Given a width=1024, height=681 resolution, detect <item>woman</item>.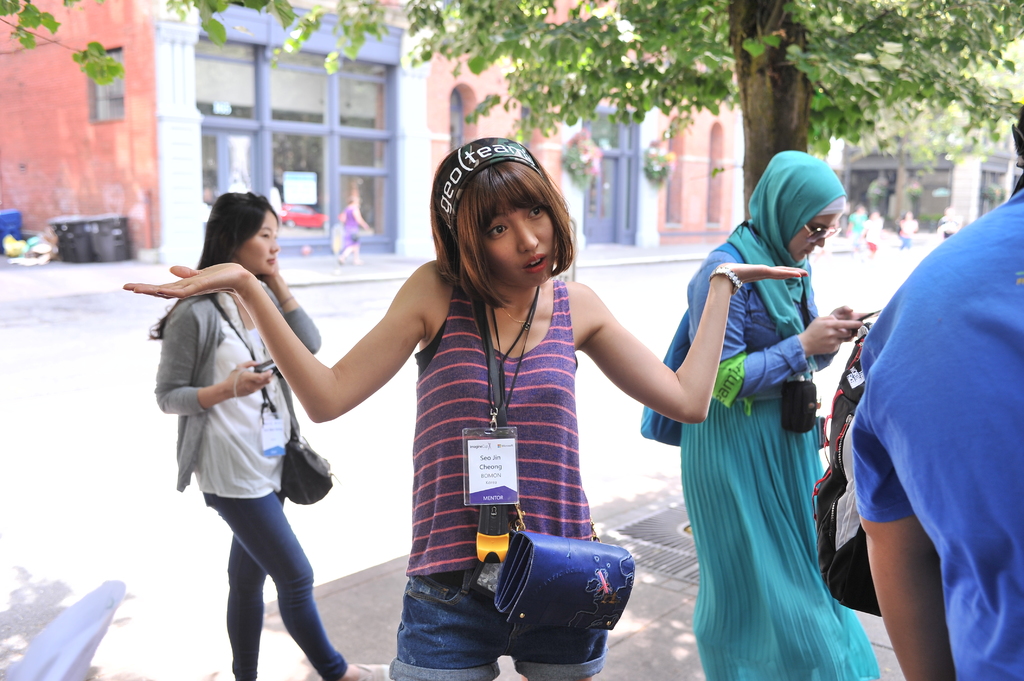
pyautogui.locateOnScreen(124, 134, 802, 680).
